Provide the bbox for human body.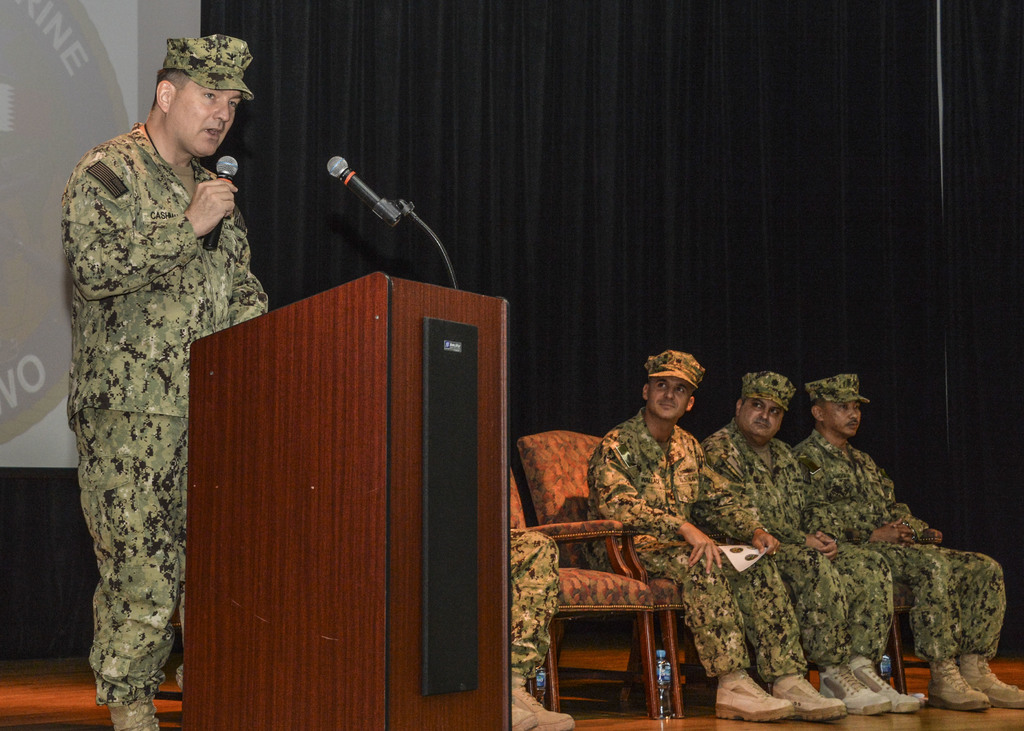
789,360,1023,708.
